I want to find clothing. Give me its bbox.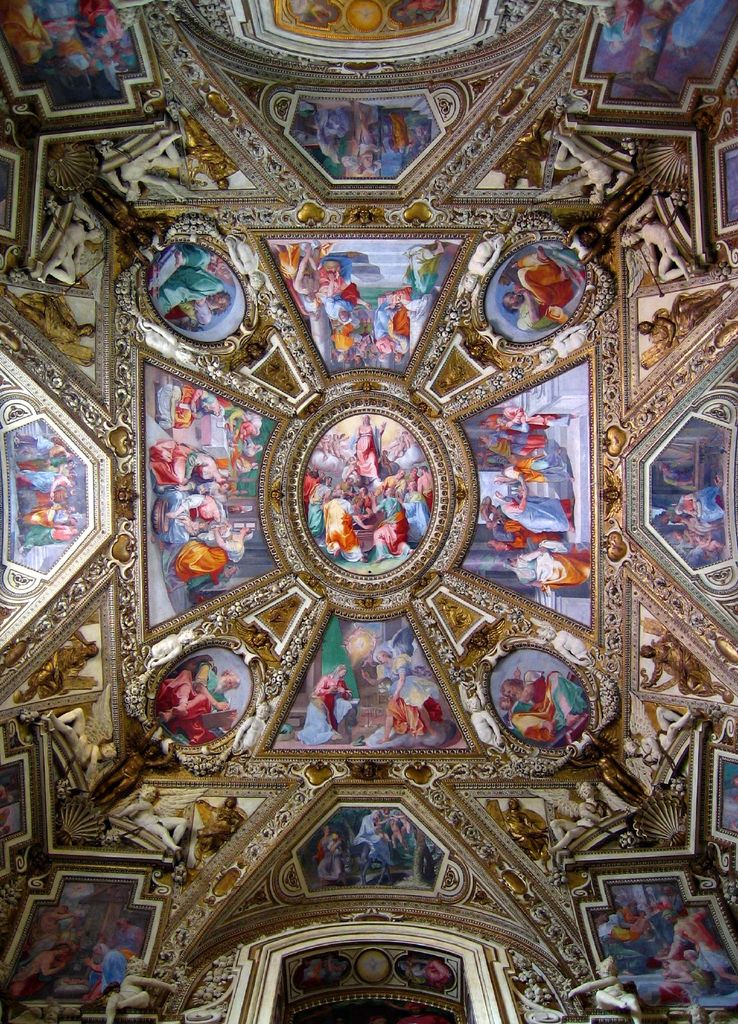
(156,248,220,319).
